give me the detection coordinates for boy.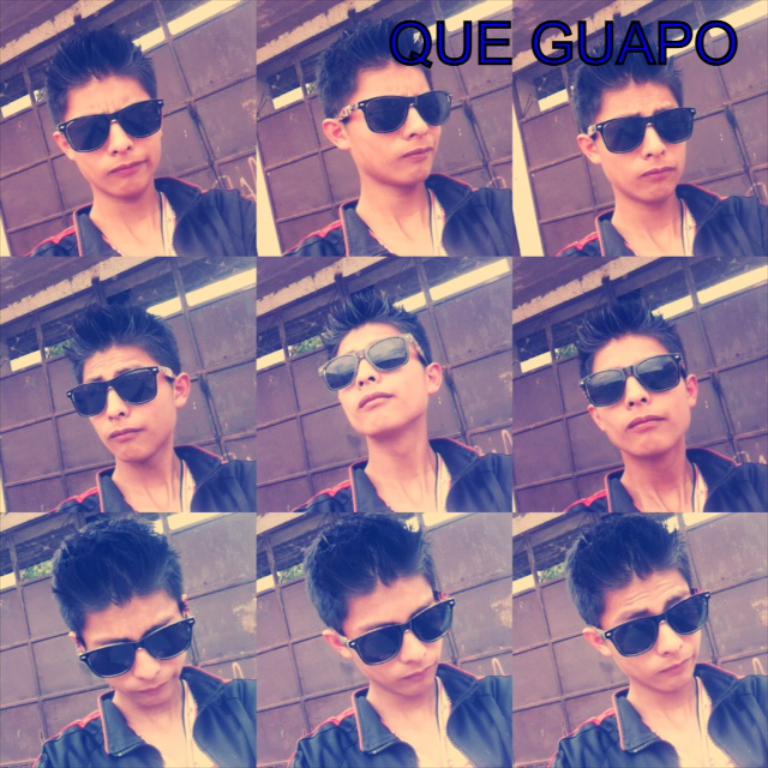
bbox=[36, 511, 258, 767].
